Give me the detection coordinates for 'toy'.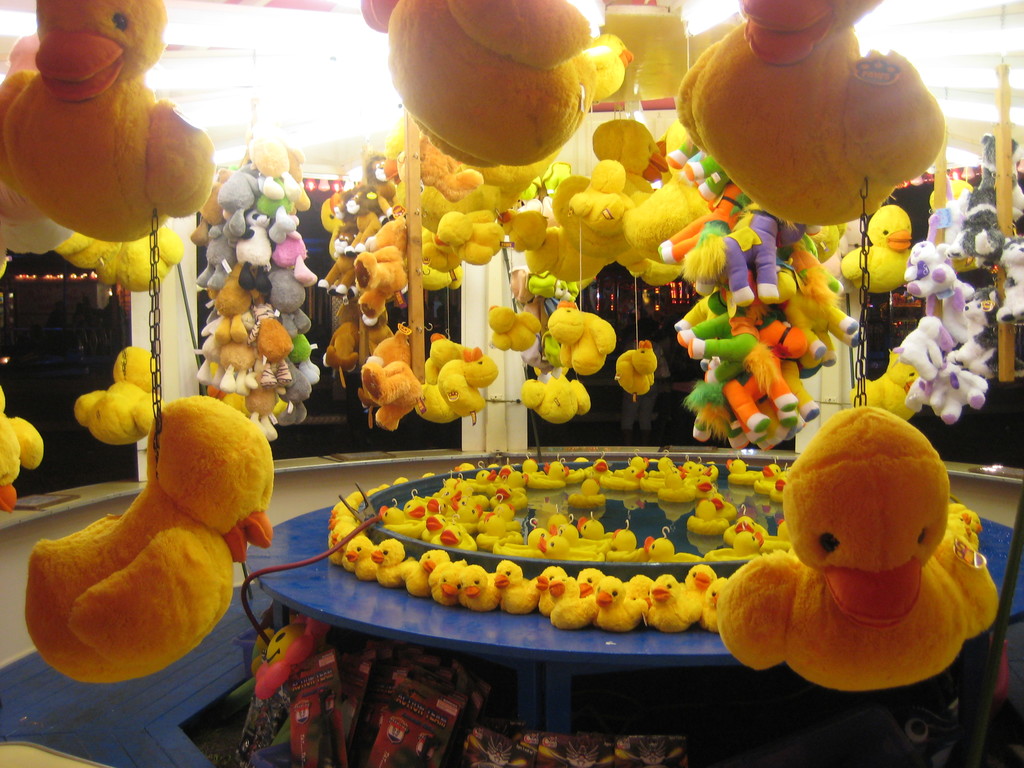
(997, 234, 1023, 323).
